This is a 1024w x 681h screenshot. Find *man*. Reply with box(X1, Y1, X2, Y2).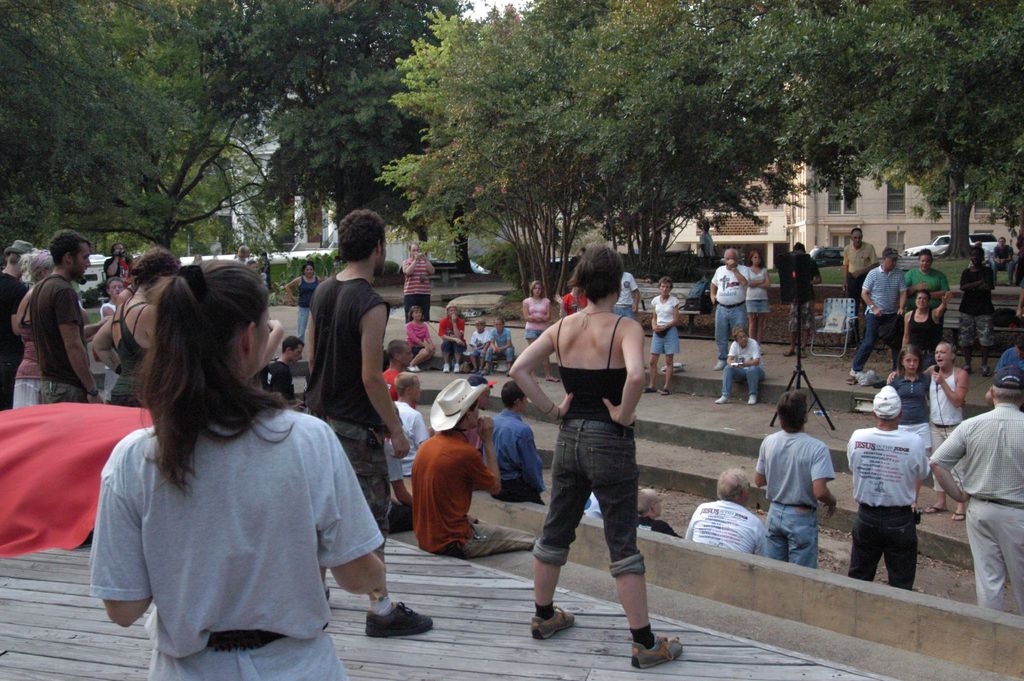
box(402, 243, 436, 328).
